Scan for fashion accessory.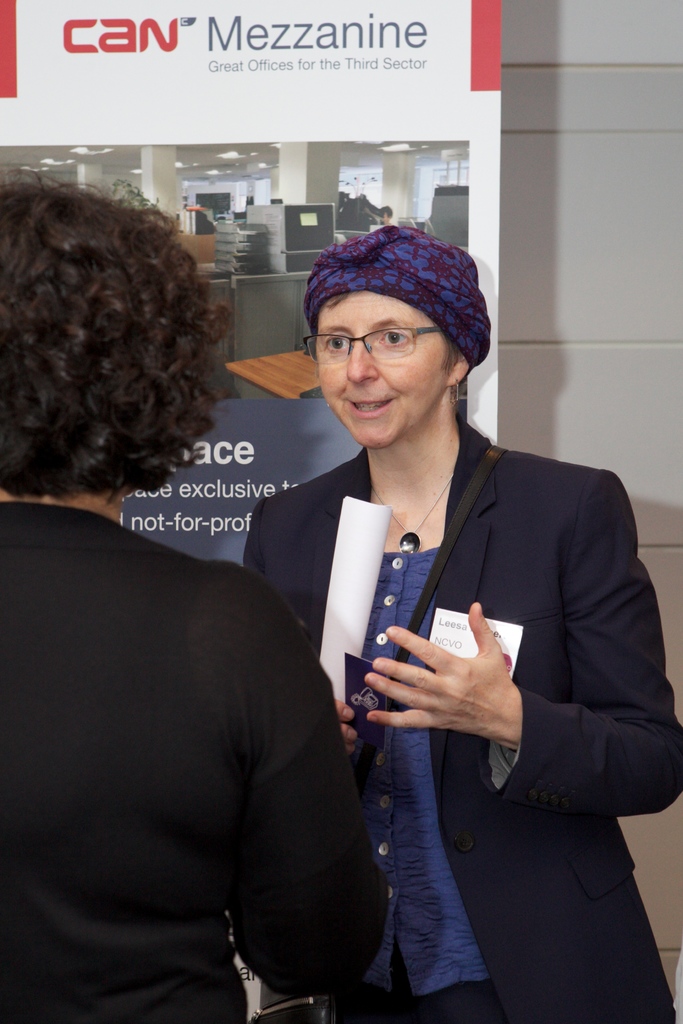
Scan result: [left=299, top=325, right=441, bottom=372].
